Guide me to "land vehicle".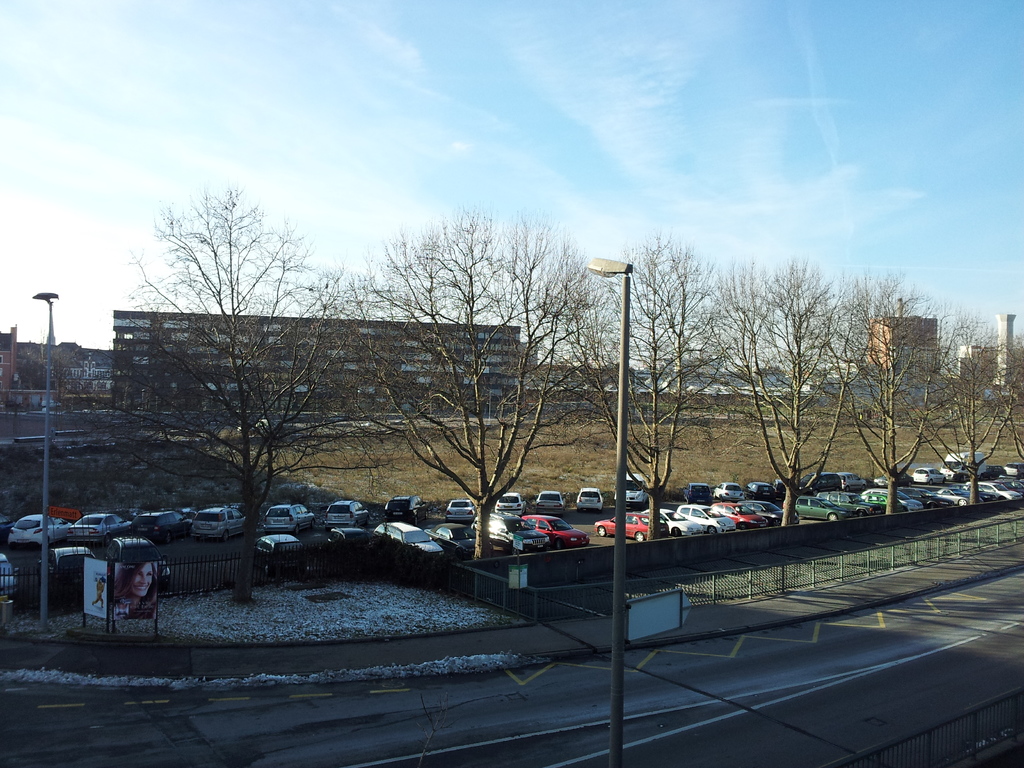
Guidance: l=932, t=486, r=964, b=501.
